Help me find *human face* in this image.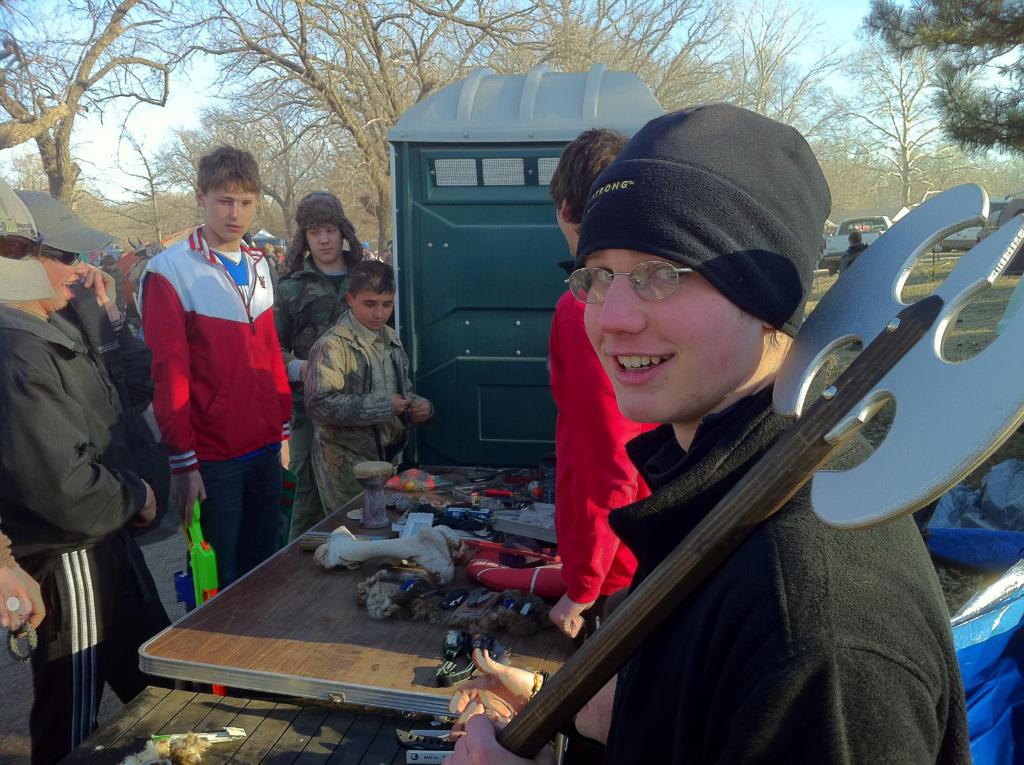
Found it: (left=41, top=250, right=84, bottom=311).
